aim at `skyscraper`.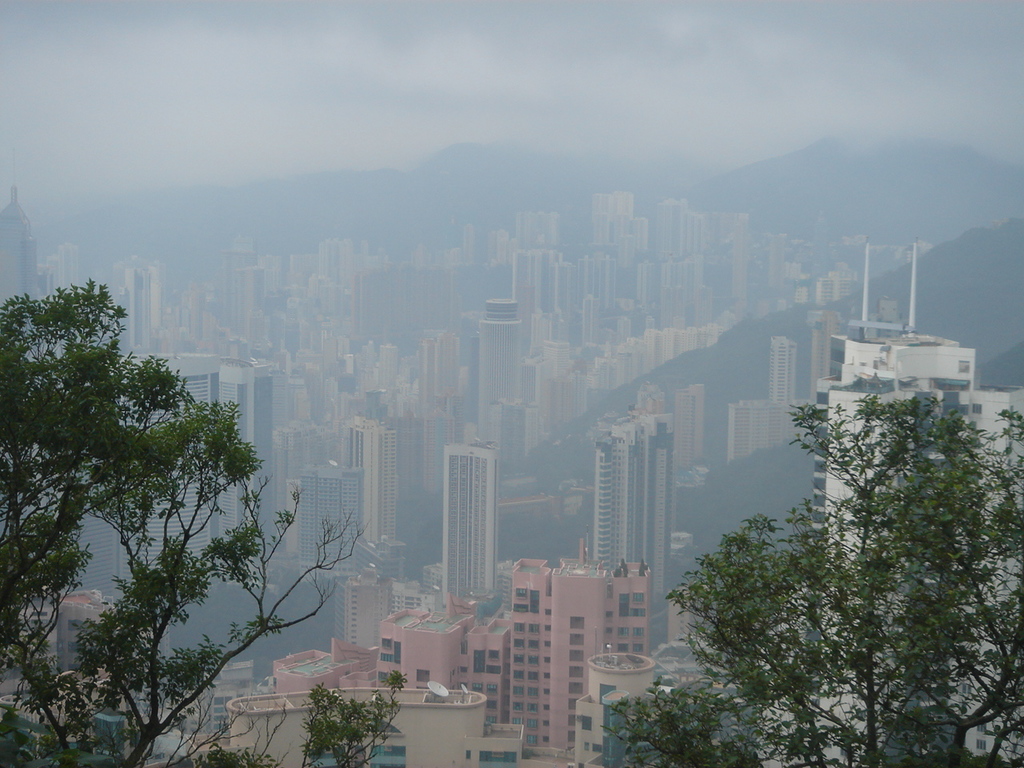
Aimed at (x1=598, y1=410, x2=670, y2=664).
